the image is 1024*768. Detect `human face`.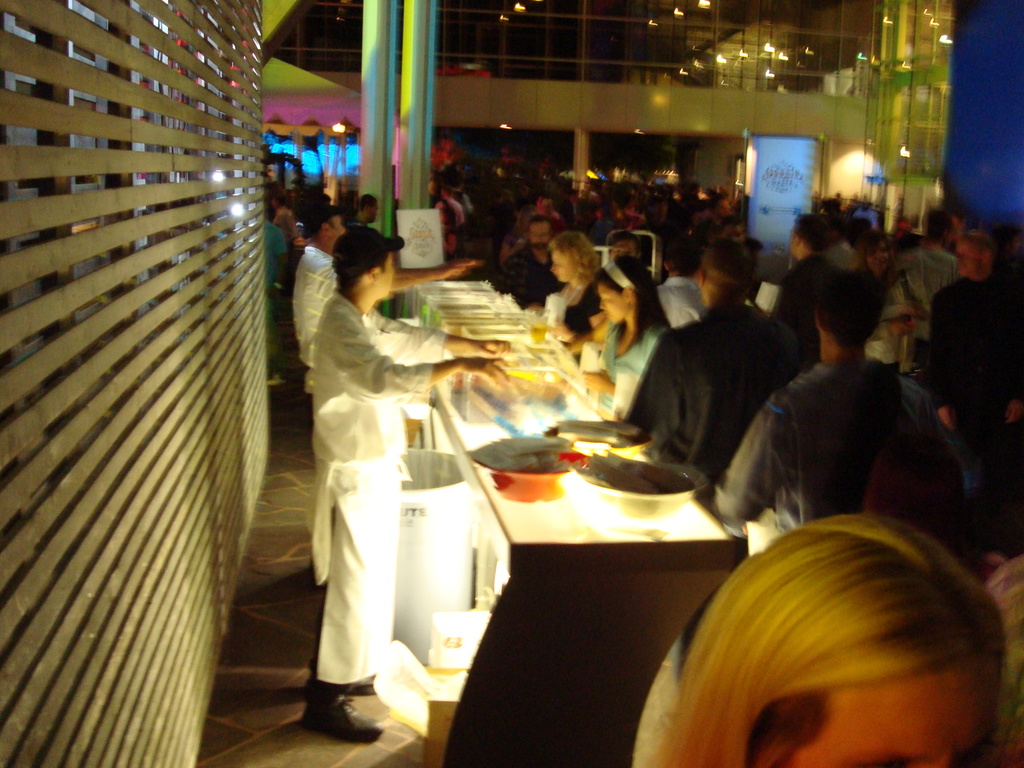
Detection: locate(375, 252, 396, 301).
